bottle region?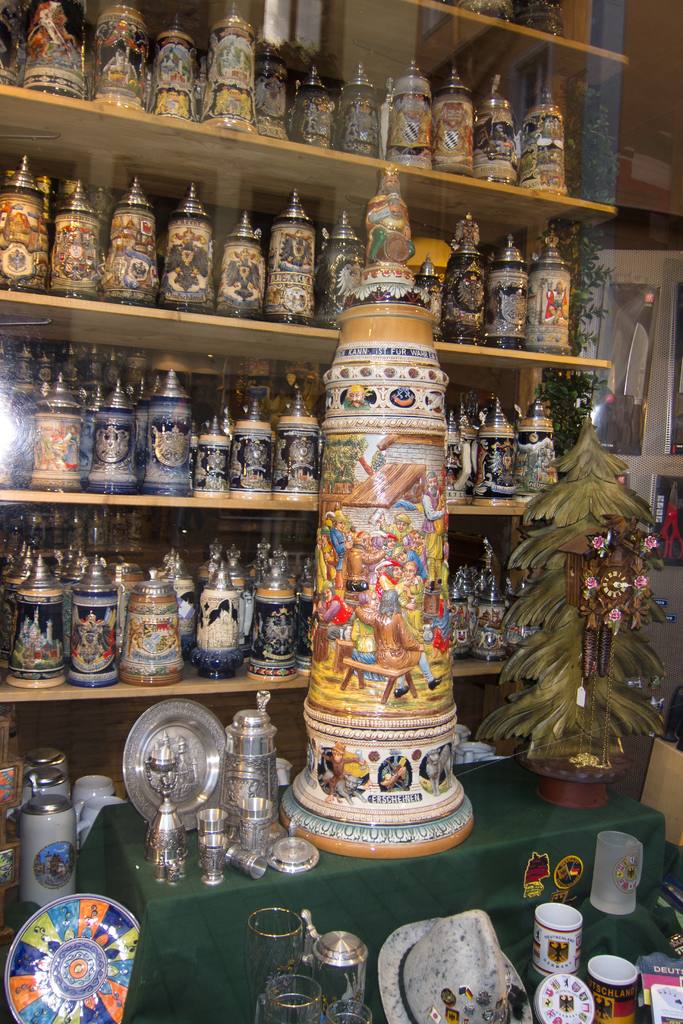
<bbox>270, 191, 332, 326</bbox>
